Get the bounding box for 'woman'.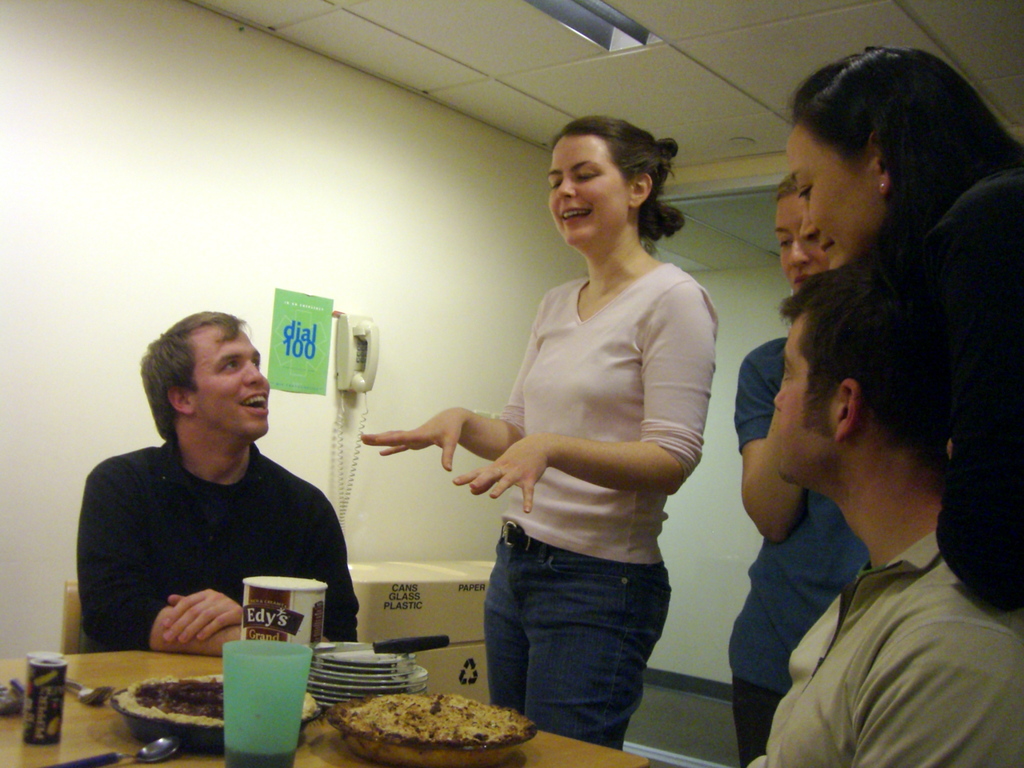
box=[430, 116, 726, 767].
